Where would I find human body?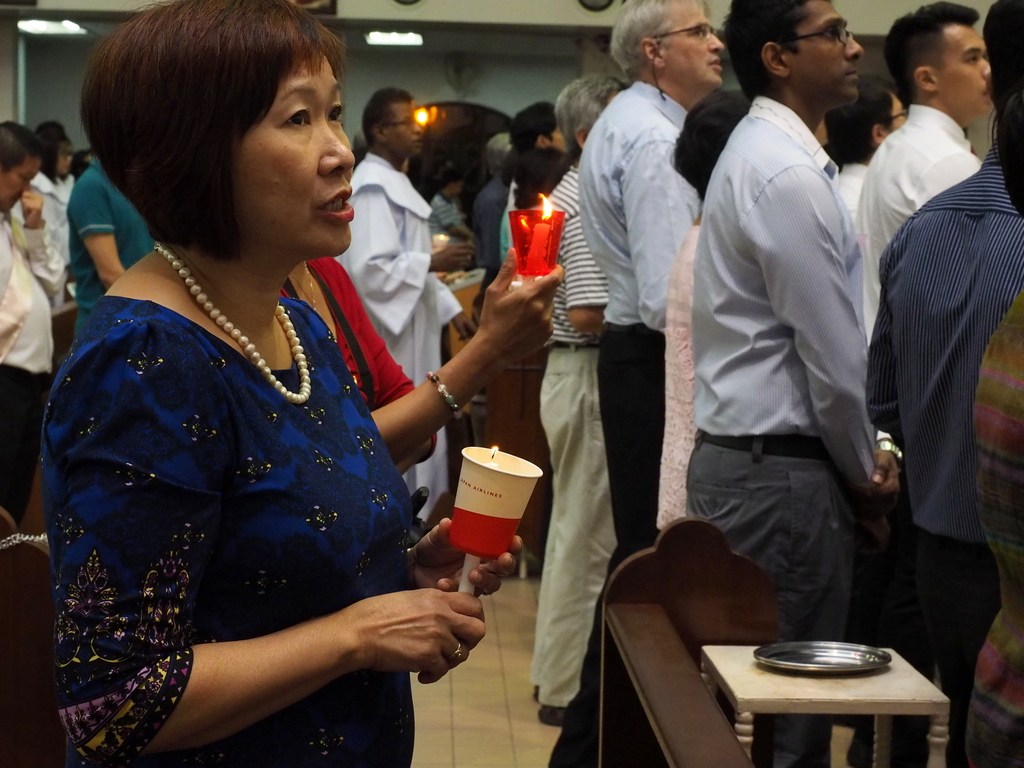
At {"left": 0, "top": 124, "right": 54, "bottom": 511}.
